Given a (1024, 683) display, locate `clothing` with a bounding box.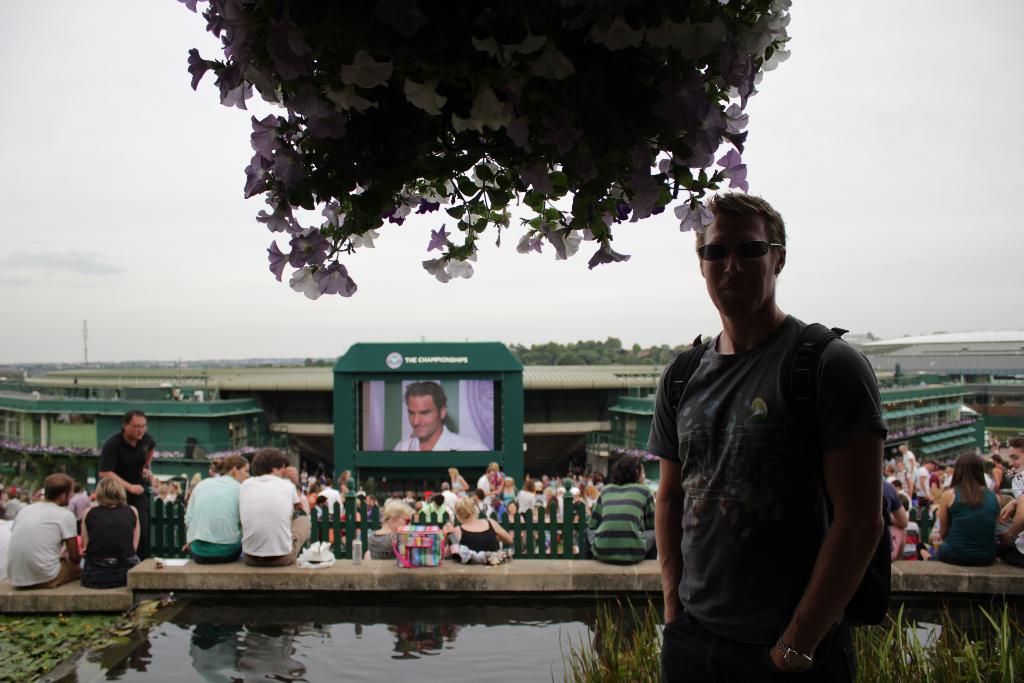
Located: l=657, t=273, r=891, b=664.
